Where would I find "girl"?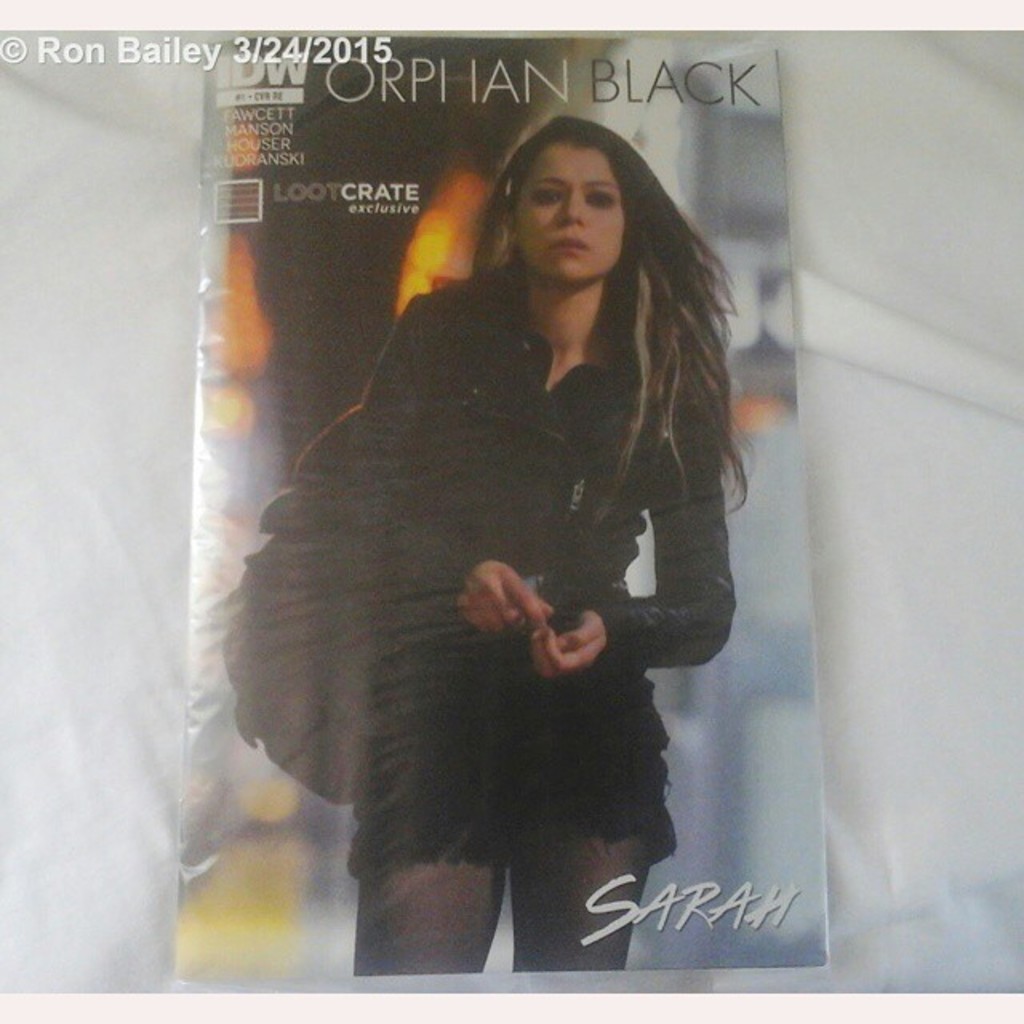
At (339, 115, 747, 978).
